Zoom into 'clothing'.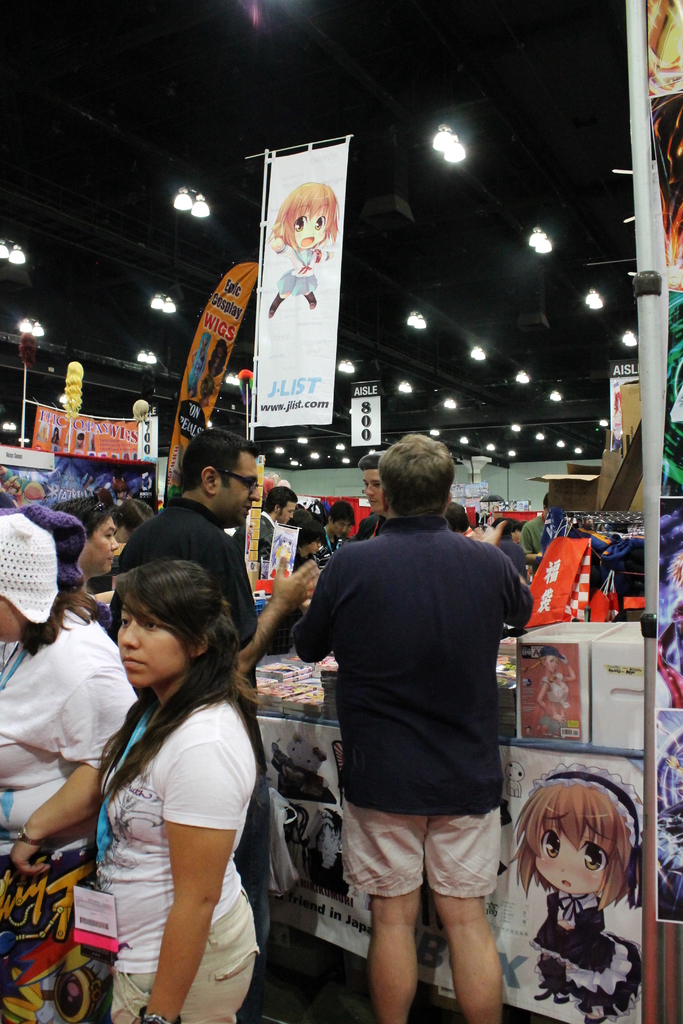
Zoom target: {"x1": 292, "y1": 547, "x2": 308, "y2": 572}.
